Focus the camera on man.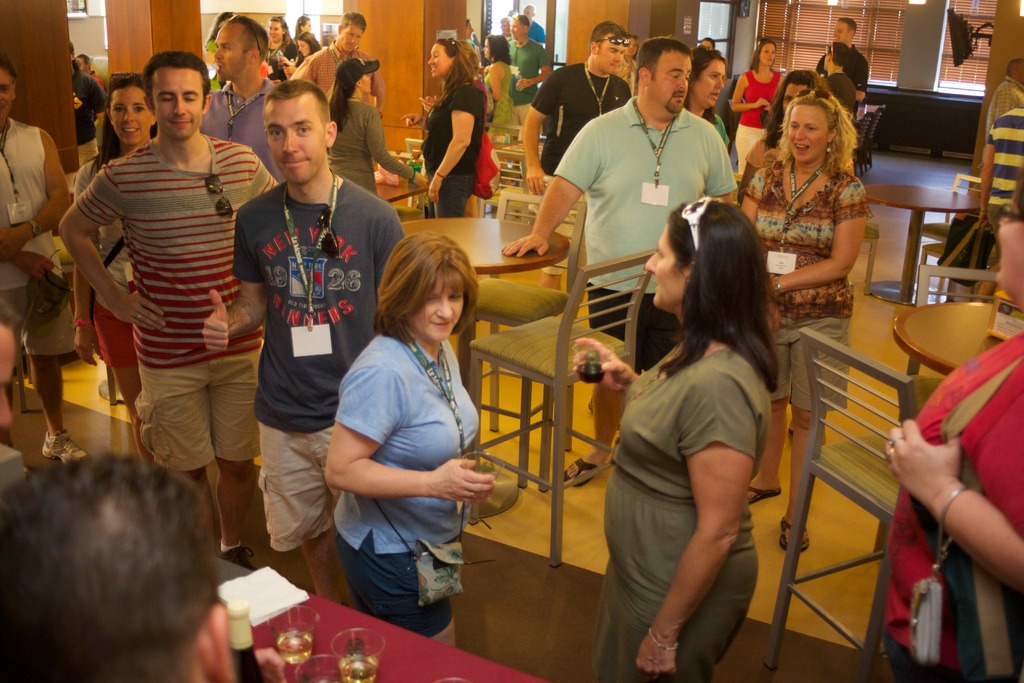
Focus region: {"x1": 815, "y1": 16, "x2": 867, "y2": 124}.
